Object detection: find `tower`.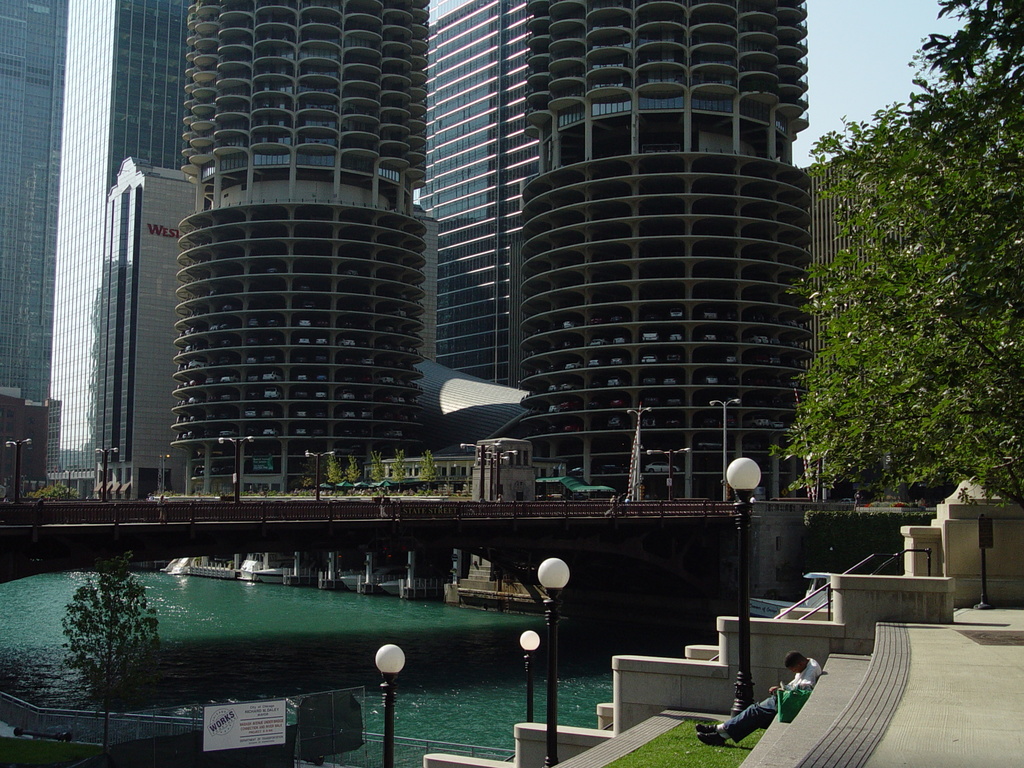
[left=99, top=164, right=172, bottom=497].
